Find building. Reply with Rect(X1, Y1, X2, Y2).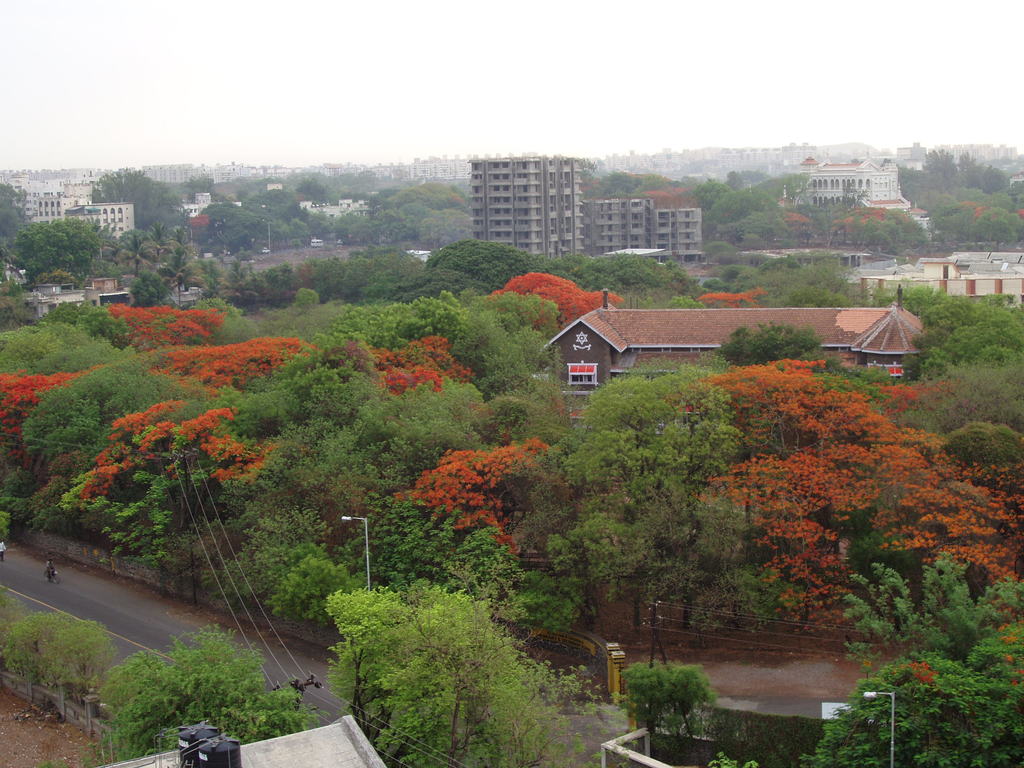
Rect(543, 305, 924, 420).
